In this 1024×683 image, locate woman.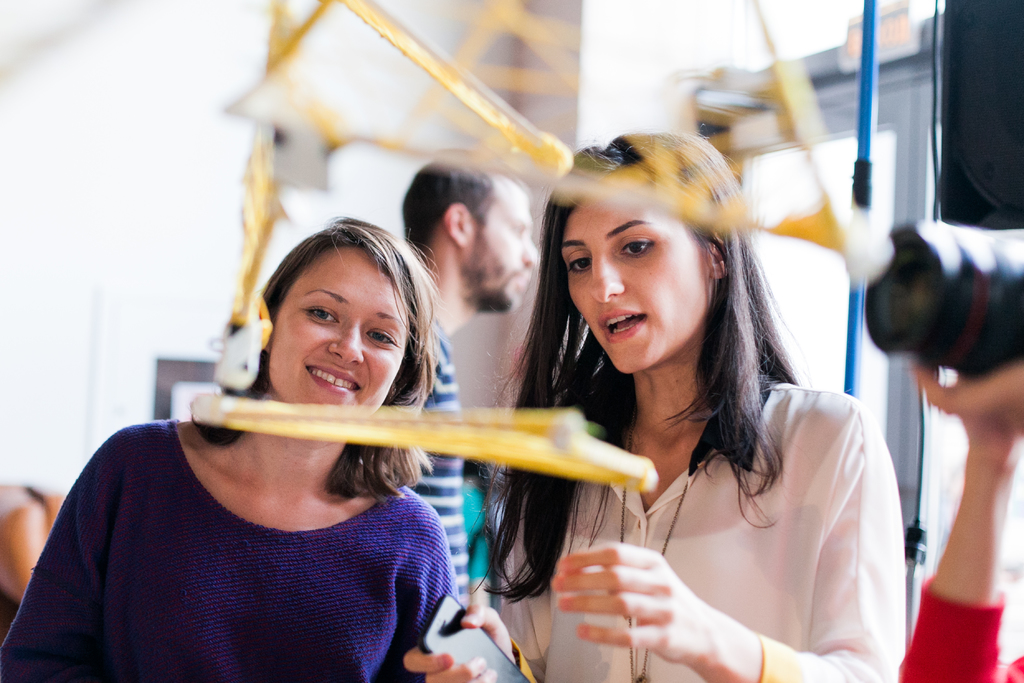
Bounding box: bbox(0, 209, 454, 682).
